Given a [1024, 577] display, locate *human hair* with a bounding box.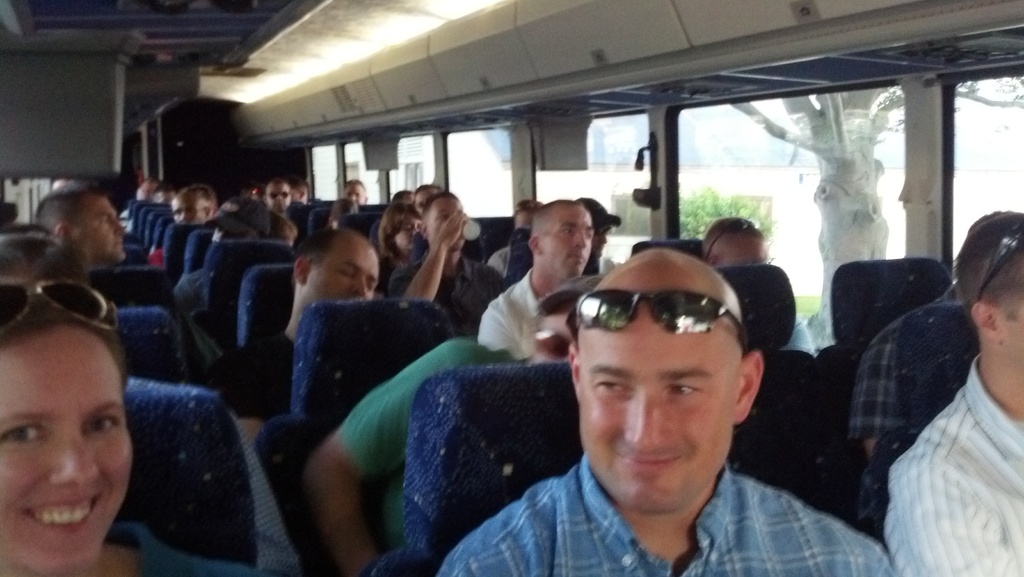
Located: {"left": 951, "top": 209, "right": 1023, "bottom": 323}.
